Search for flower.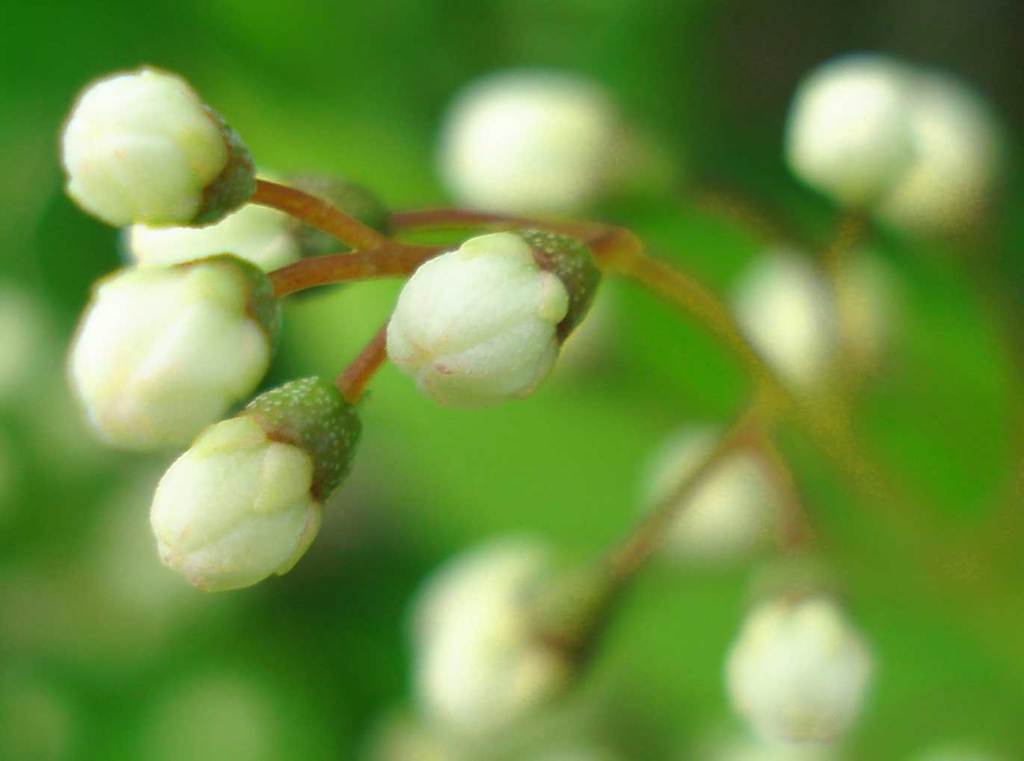
Found at x1=391, y1=241, x2=606, y2=399.
